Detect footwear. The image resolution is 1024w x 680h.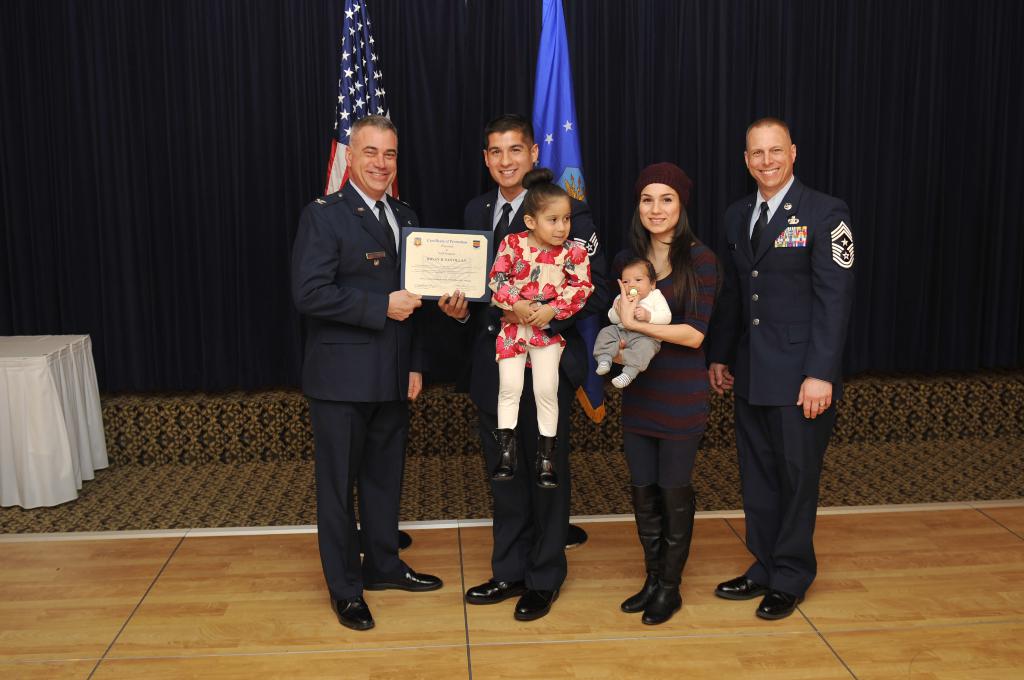
532,435,557,488.
